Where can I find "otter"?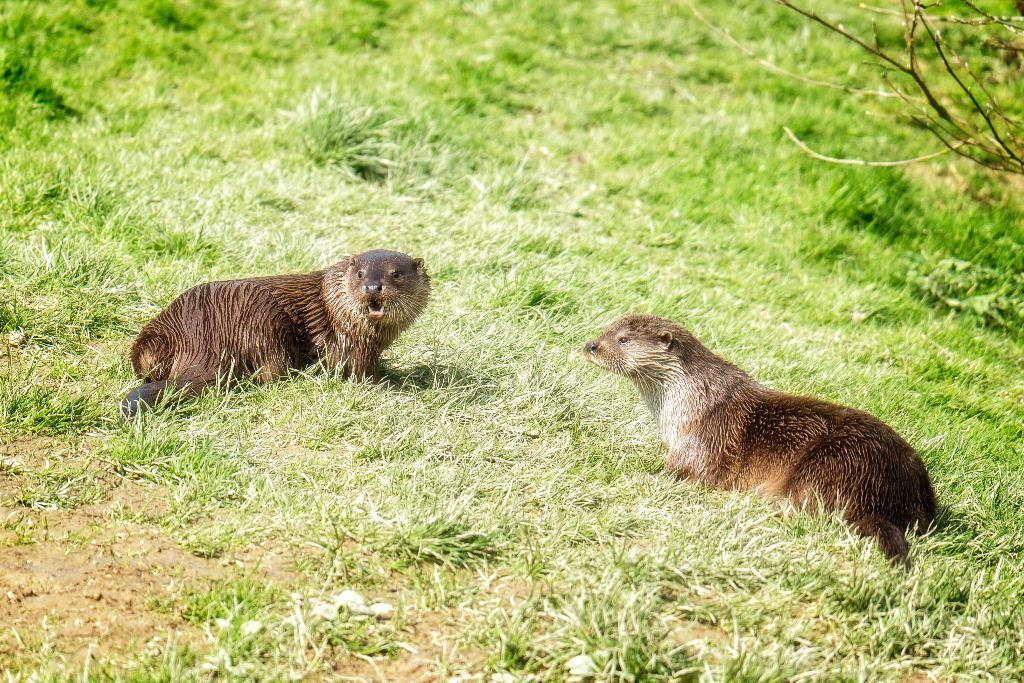
You can find it at (left=122, top=248, right=432, bottom=414).
